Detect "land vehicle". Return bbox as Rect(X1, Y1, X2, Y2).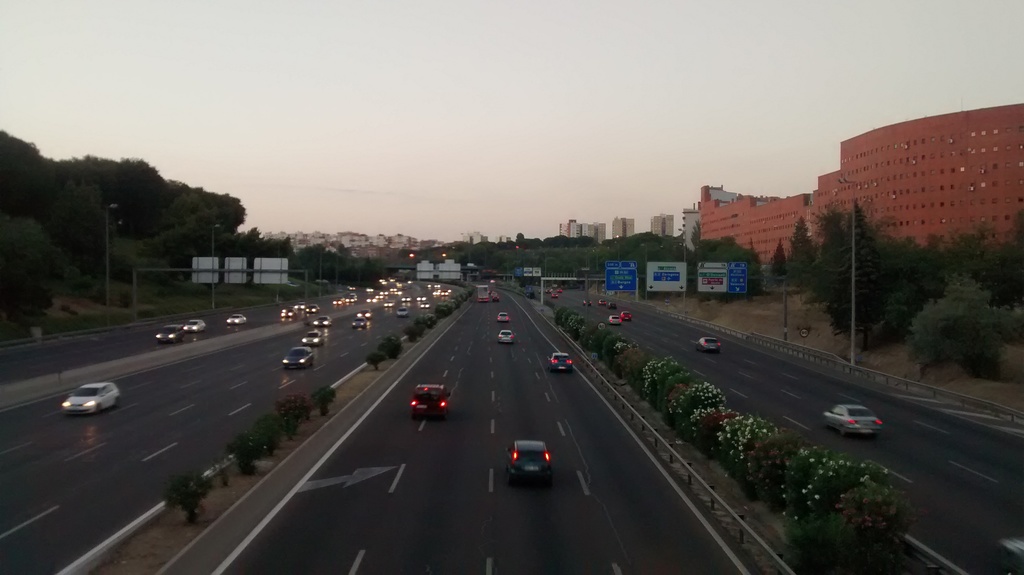
Rect(492, 296, 499, 302).
